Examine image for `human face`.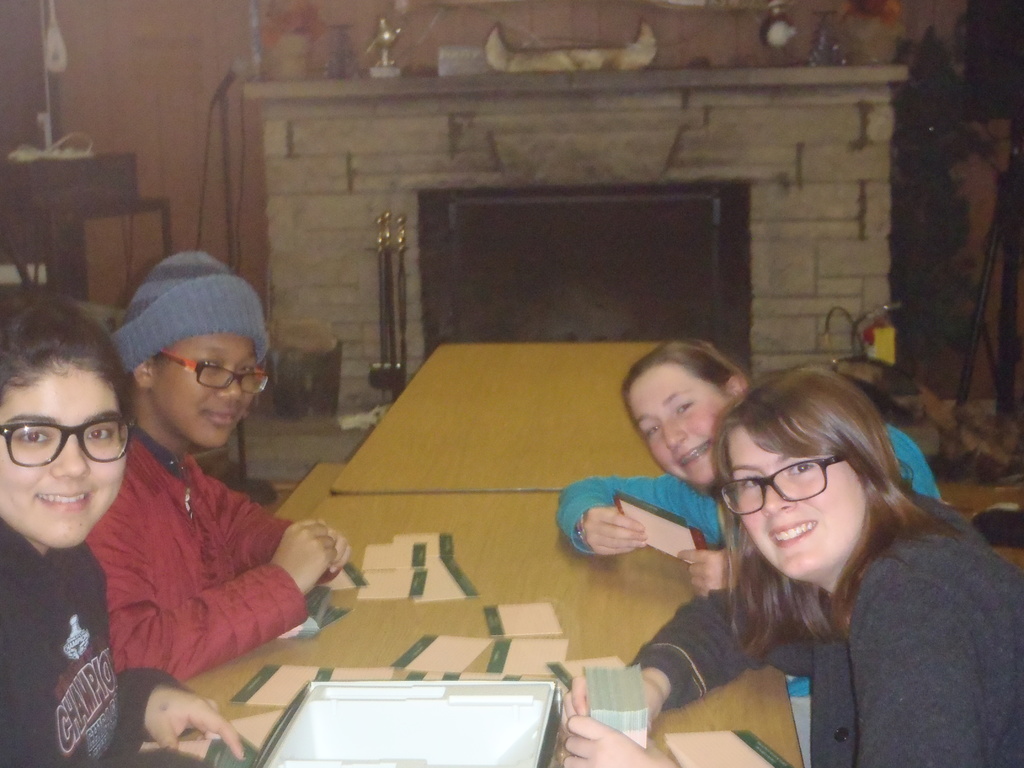
Examination result: box=[628, 365, 732, 487].
